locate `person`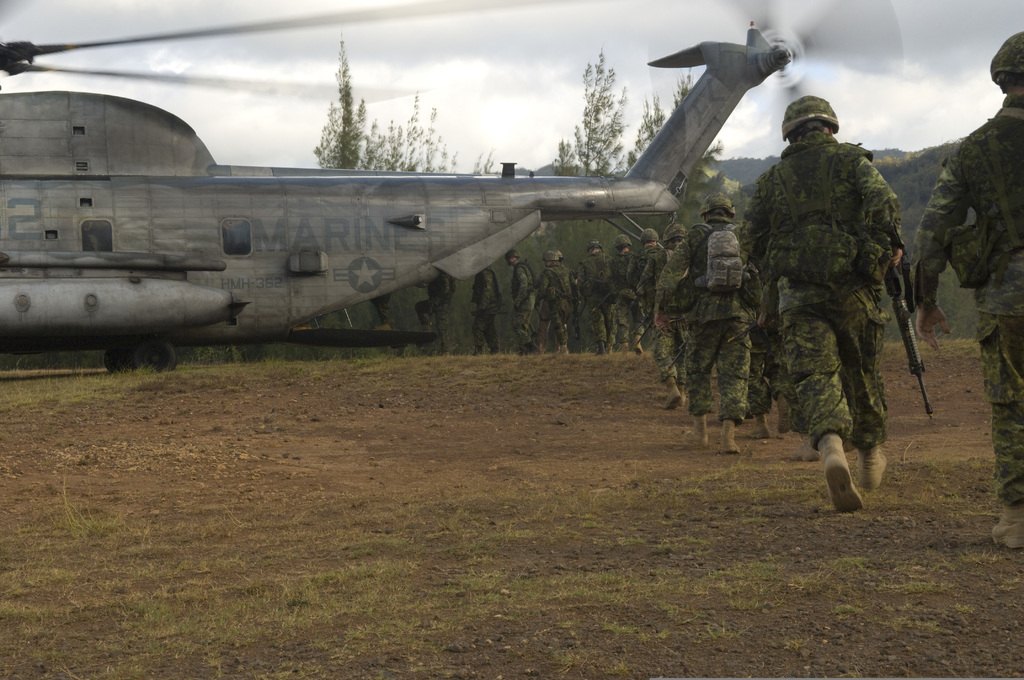
bbox=(470, 261, 502, 357)
